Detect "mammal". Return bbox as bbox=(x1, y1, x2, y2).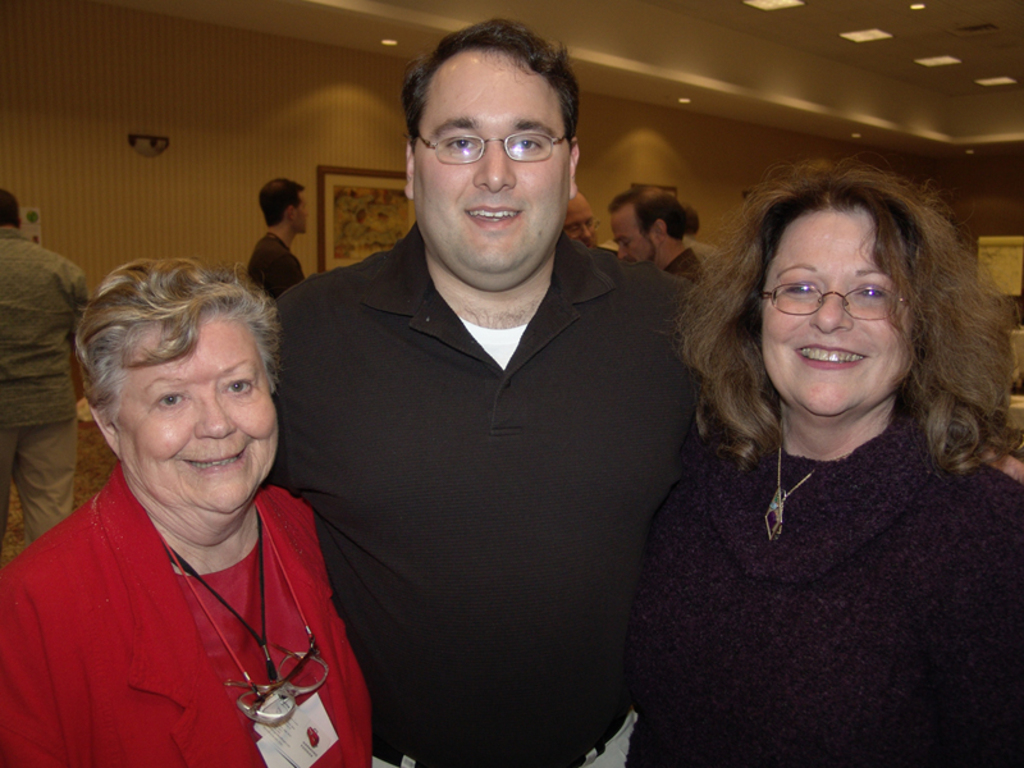
bbox=(280, 18, 1023, 767).
